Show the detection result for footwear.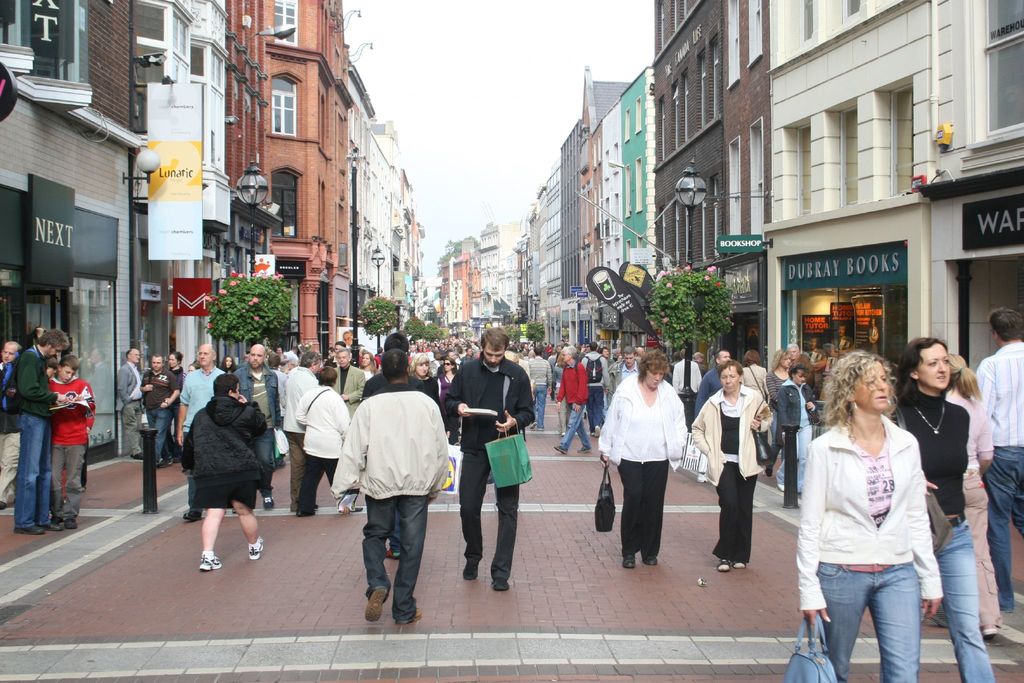
region(297, 509, 316, 518).
